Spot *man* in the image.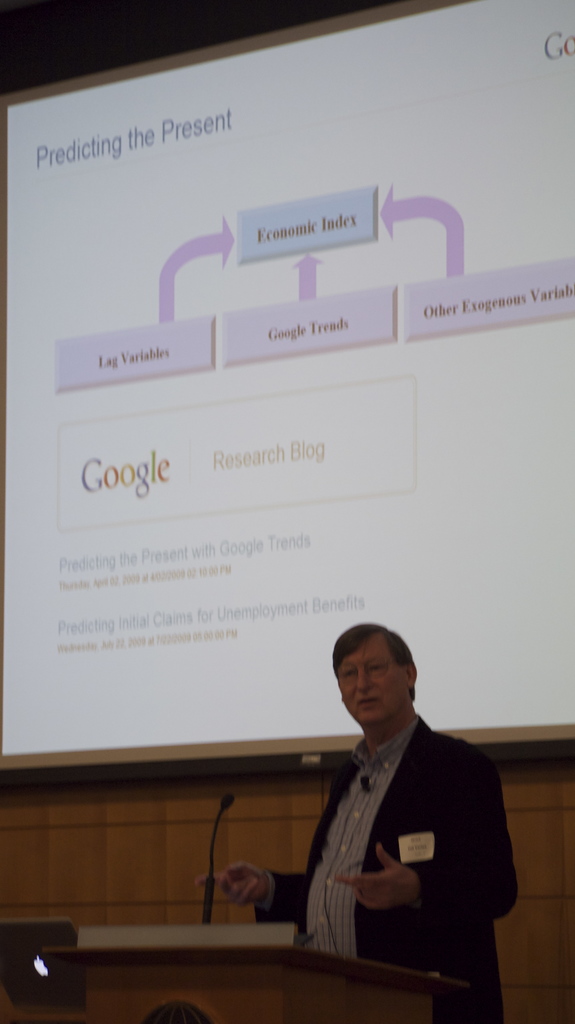
*man* found at 193, 622, 521, 1023.
